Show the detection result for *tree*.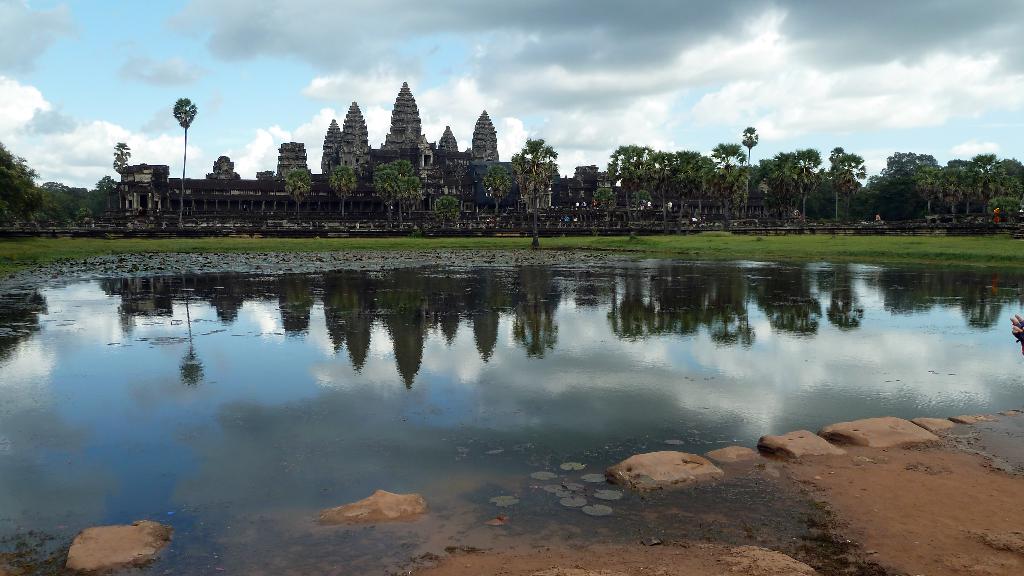
(963,164,995,222).
